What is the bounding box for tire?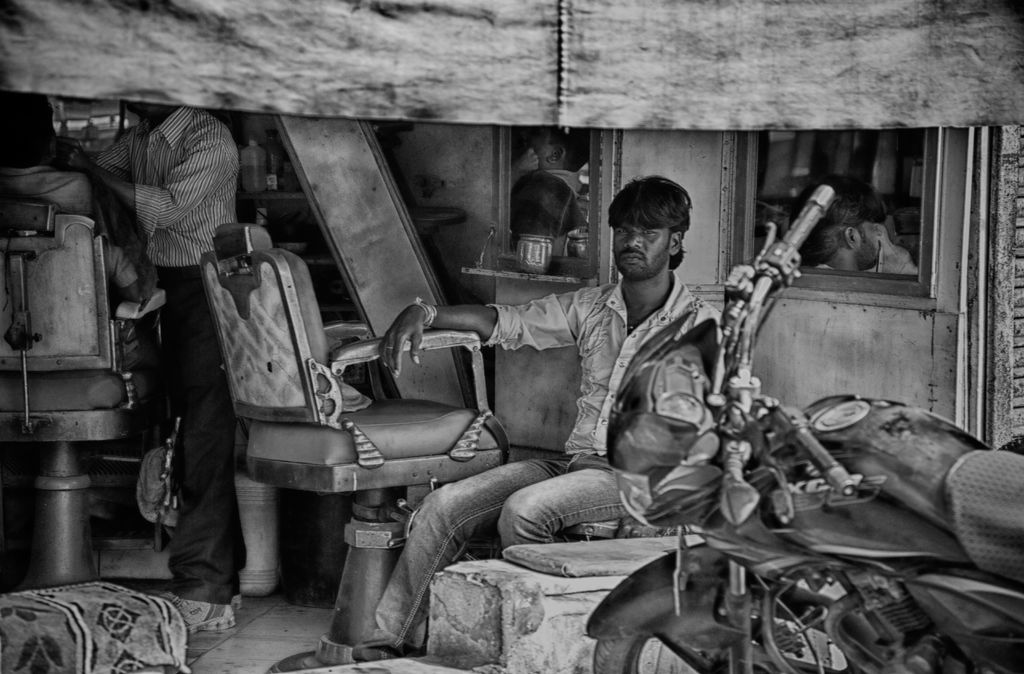
Rect(588, 548, 881, 673).
